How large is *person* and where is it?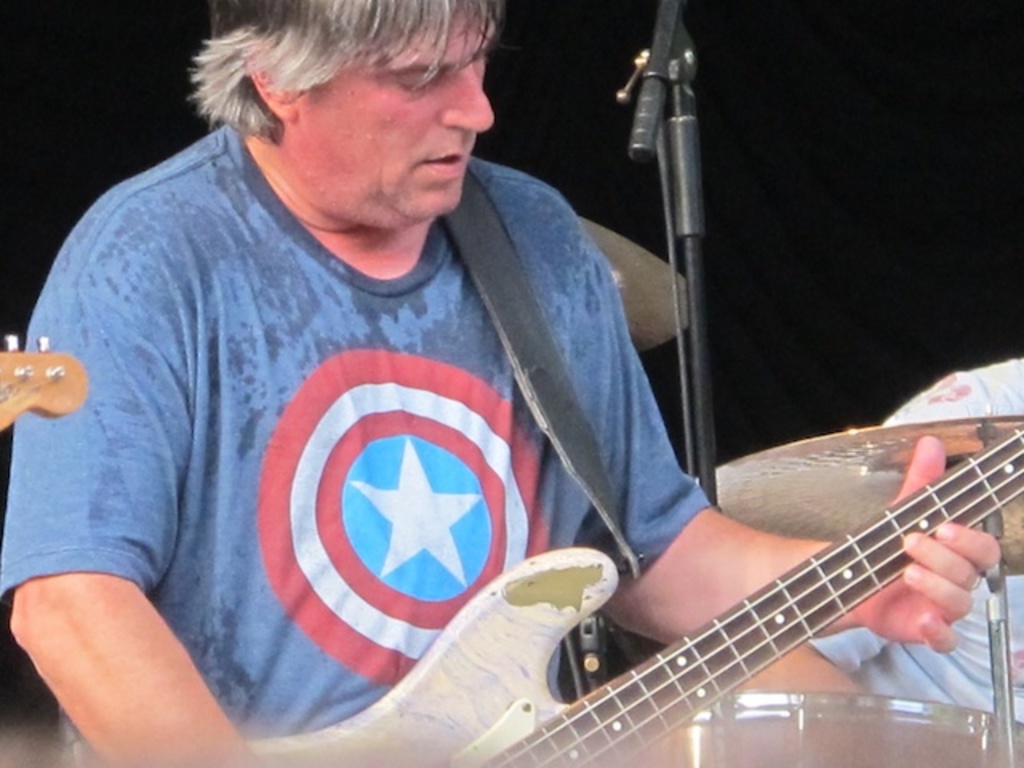
Bounding box: region(0, 0, 997, 766).
